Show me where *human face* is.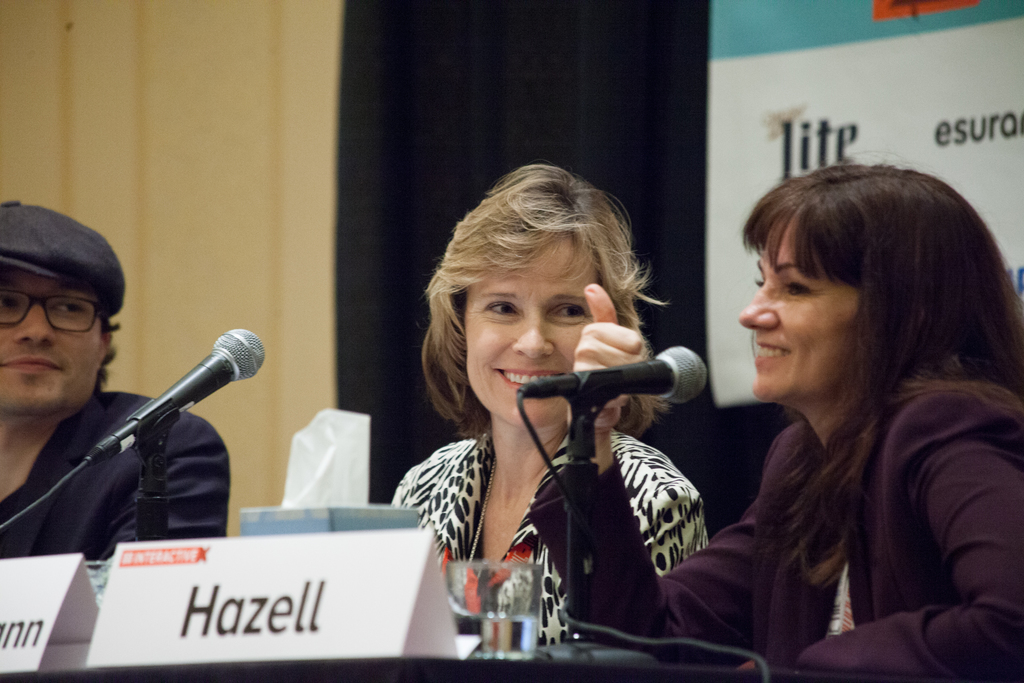
*human face* is at <bbox>0, 268, 102, 415</bbox>.
